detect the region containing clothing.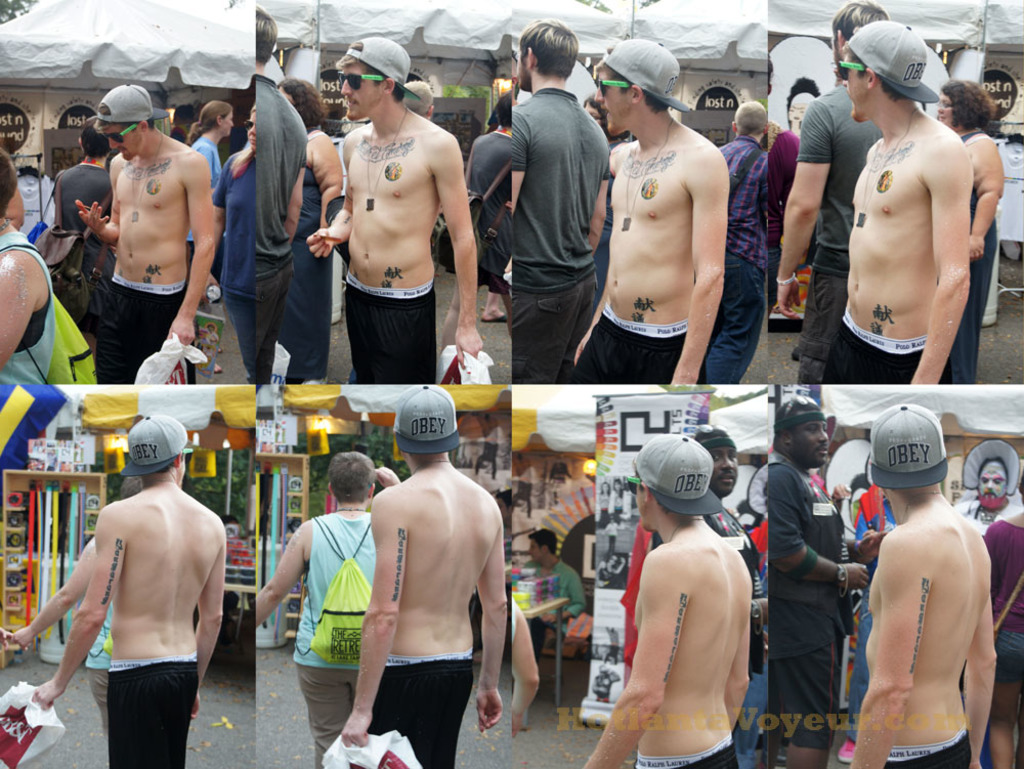
(709,136,768,382).
